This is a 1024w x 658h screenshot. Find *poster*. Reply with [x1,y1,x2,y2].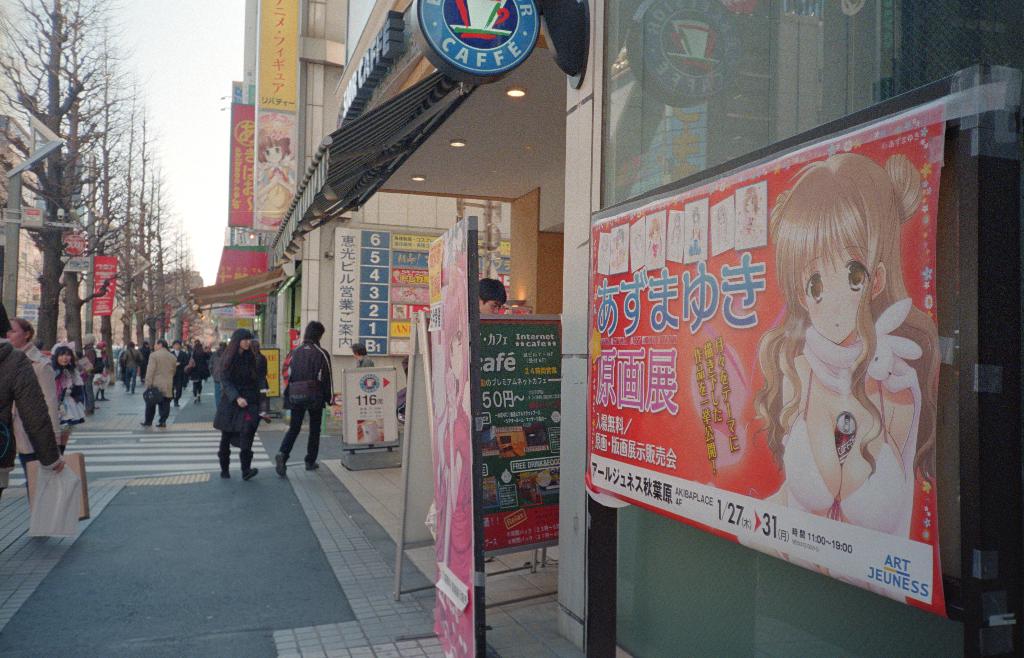
[585,116,964,600].
